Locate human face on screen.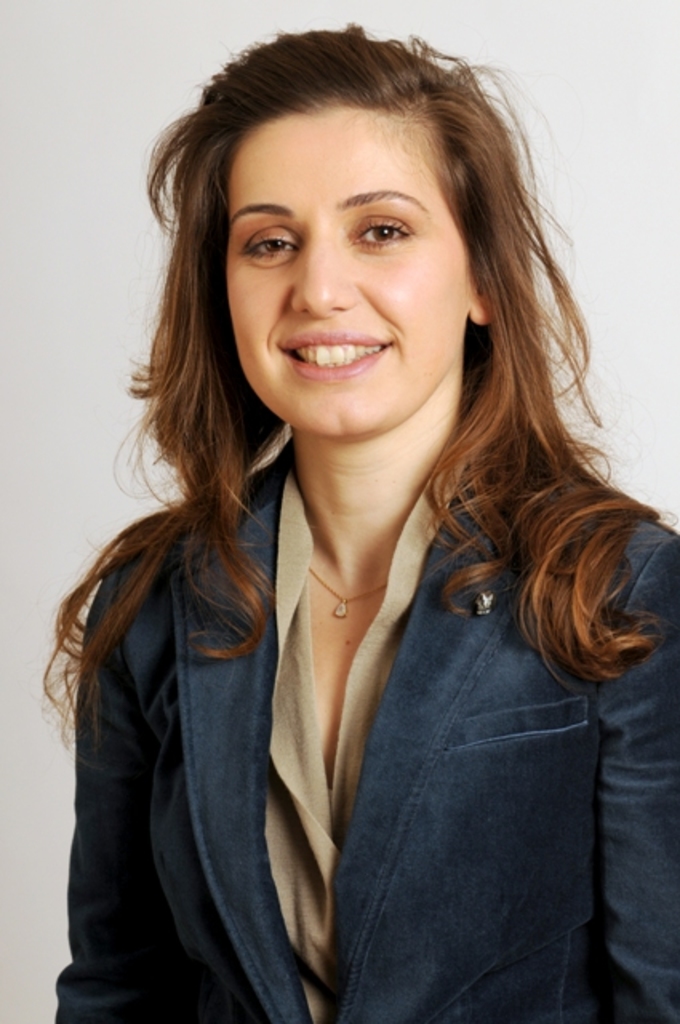
On screen at [left=230, top=112, right=462, bottom=435].
